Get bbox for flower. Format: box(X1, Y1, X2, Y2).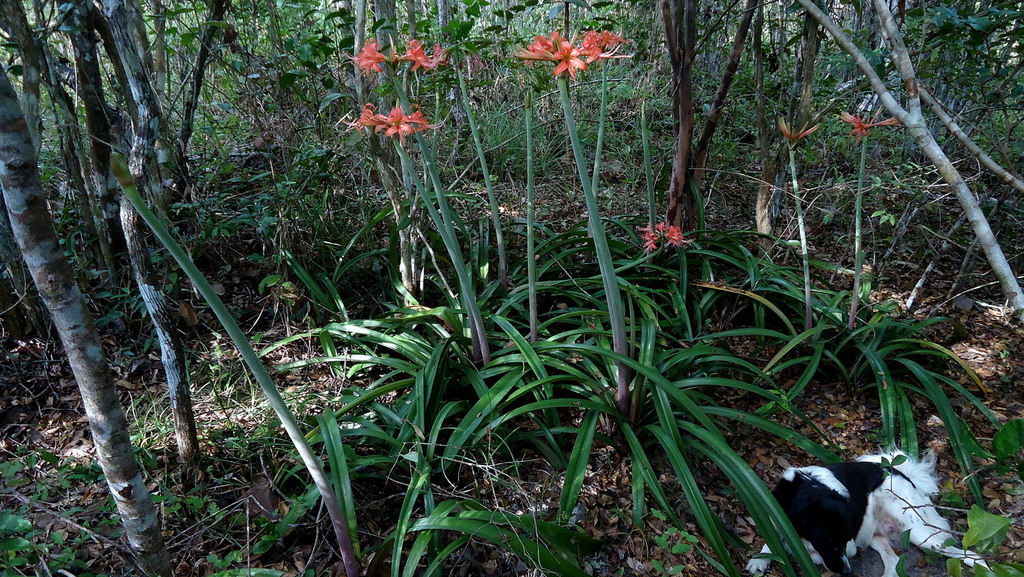
box(570, 23, 633, 68).
